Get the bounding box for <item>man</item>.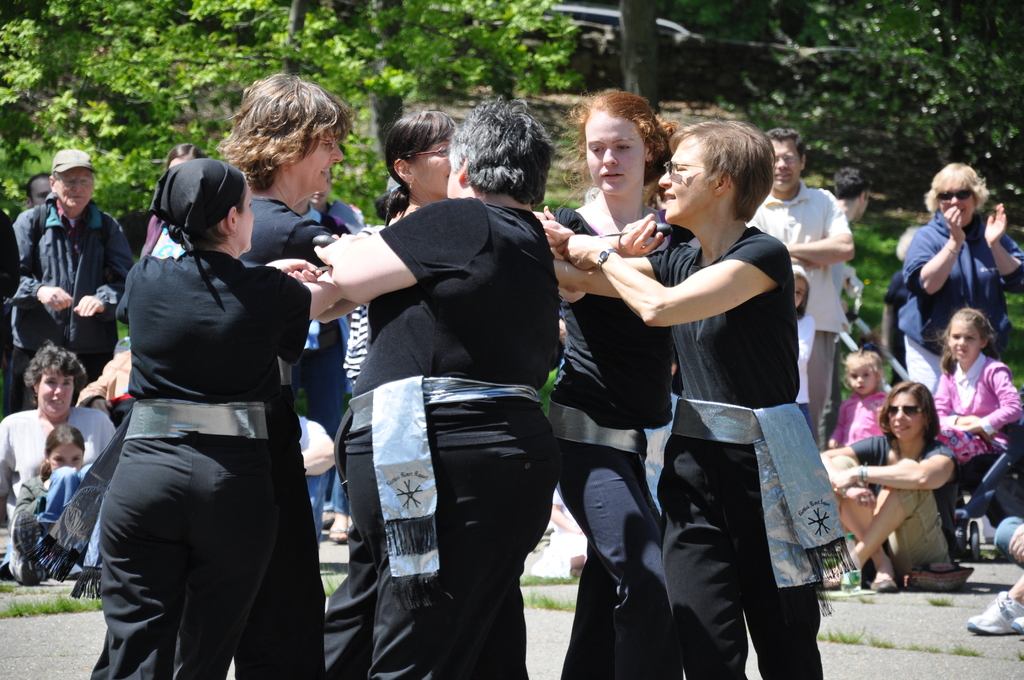
BBox(746, 125, 849, 449).
